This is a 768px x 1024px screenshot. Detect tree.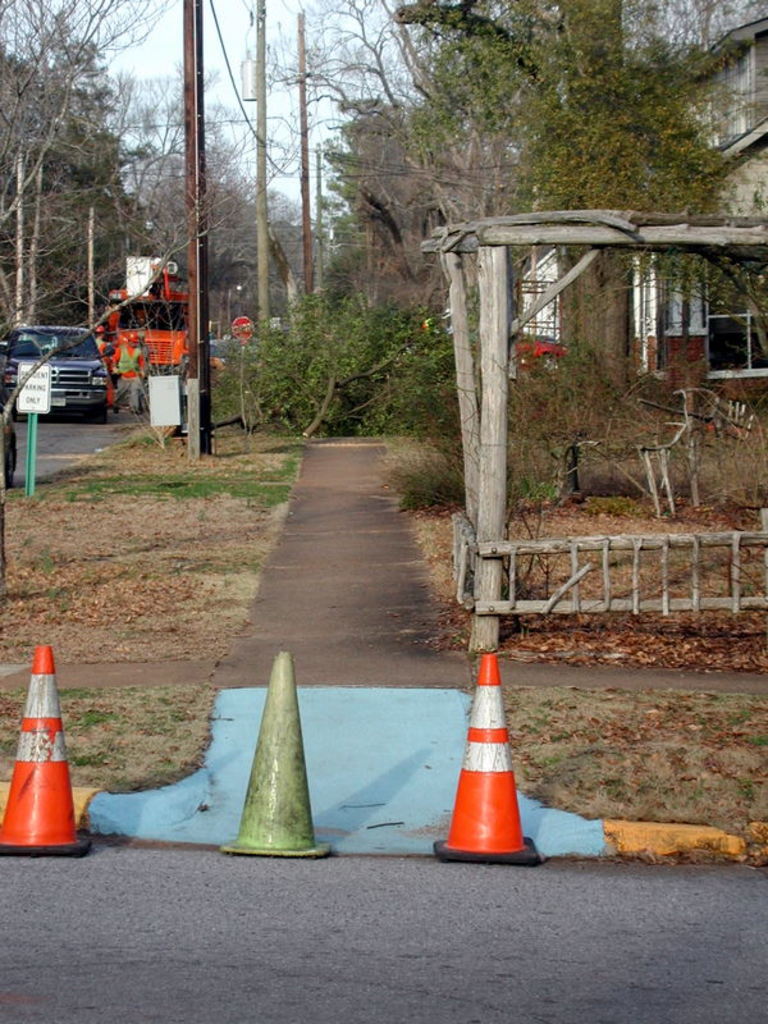
box(0, 0, 265, 572).
